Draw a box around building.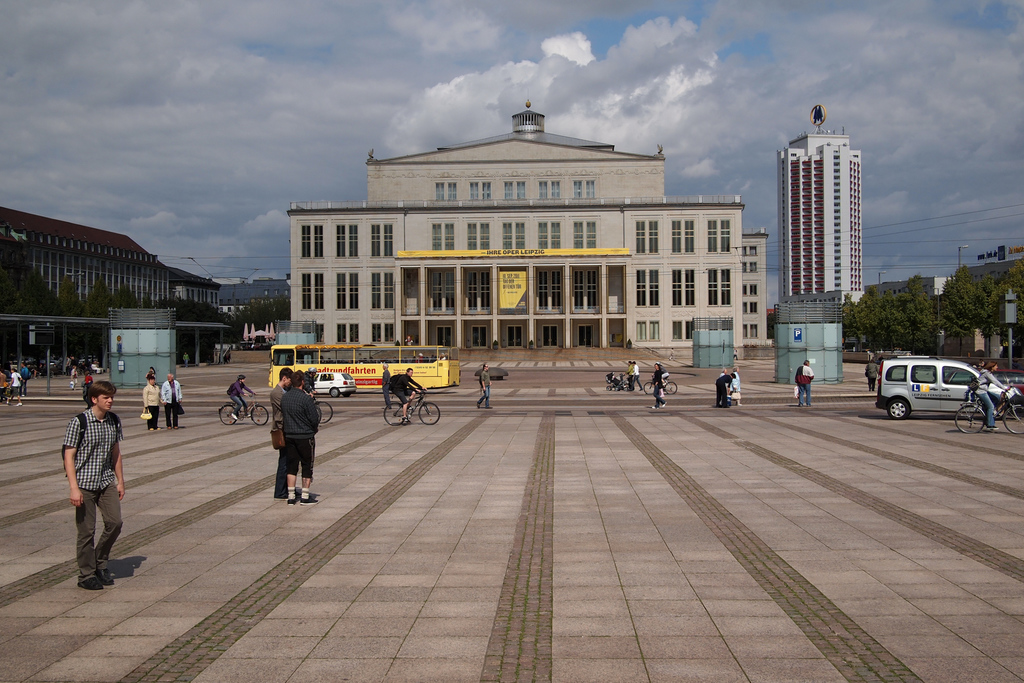
bbox=[0, 205, 221, 363].
